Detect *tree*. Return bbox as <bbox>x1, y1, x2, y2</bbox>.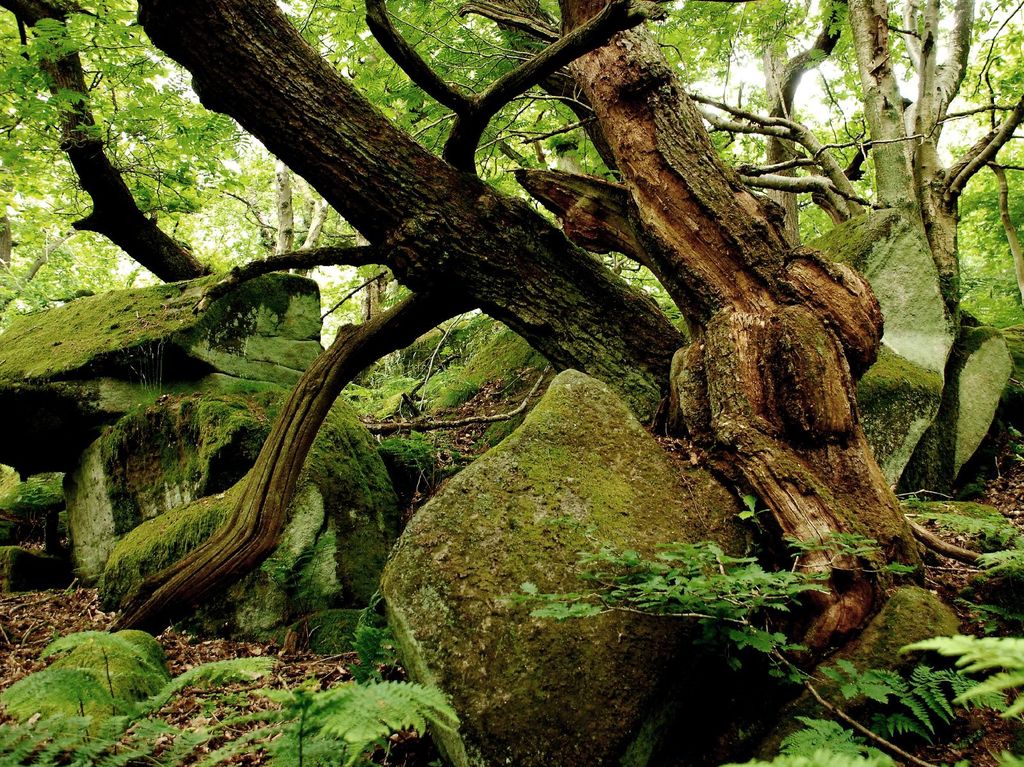
<bbox>0, 0, 688, 456</bbox>.
